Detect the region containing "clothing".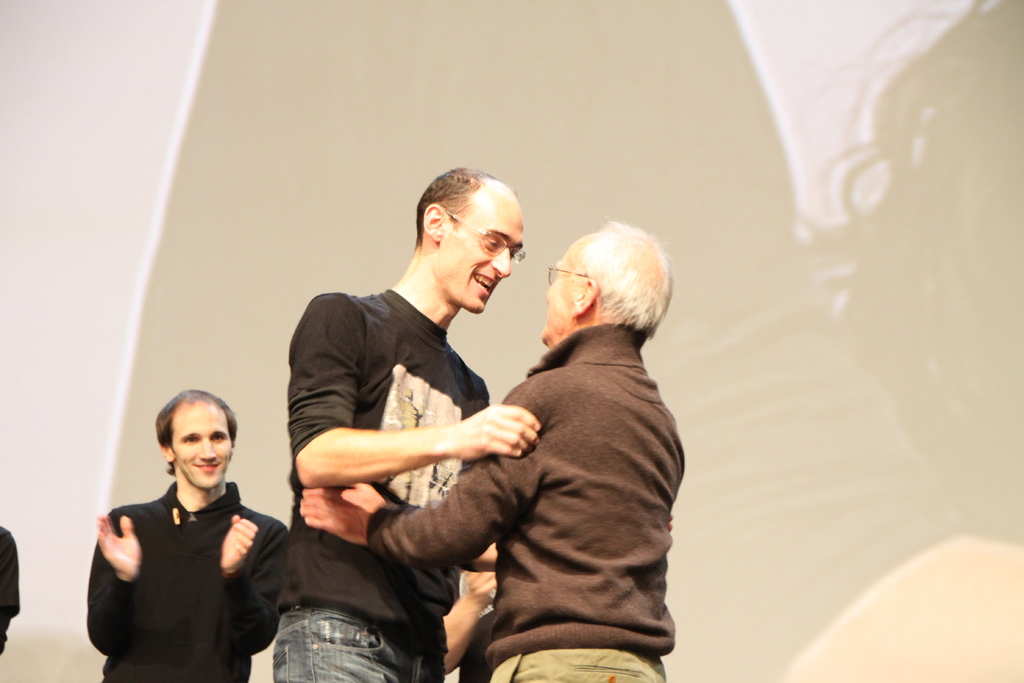
{"x1": 362, "y1": 316, "x2": 686, "y2": 682}.
